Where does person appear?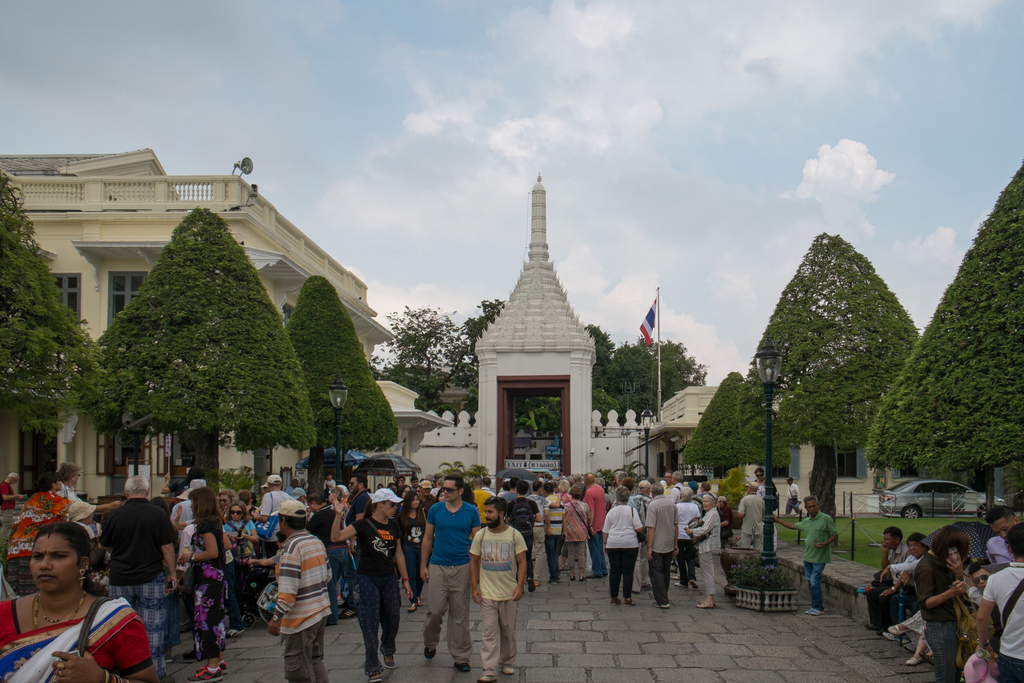
Appears at Rect(867, 525, 906, 631).
